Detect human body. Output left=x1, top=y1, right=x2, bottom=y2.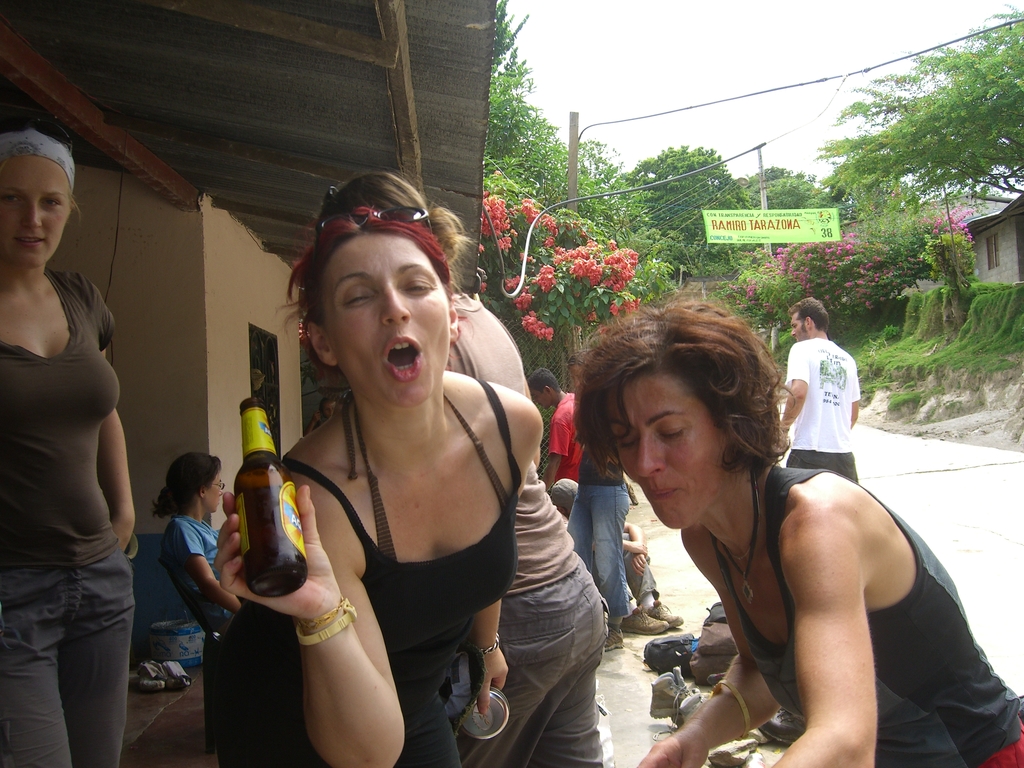
left=417, top=287, right=614, bottom=767.
